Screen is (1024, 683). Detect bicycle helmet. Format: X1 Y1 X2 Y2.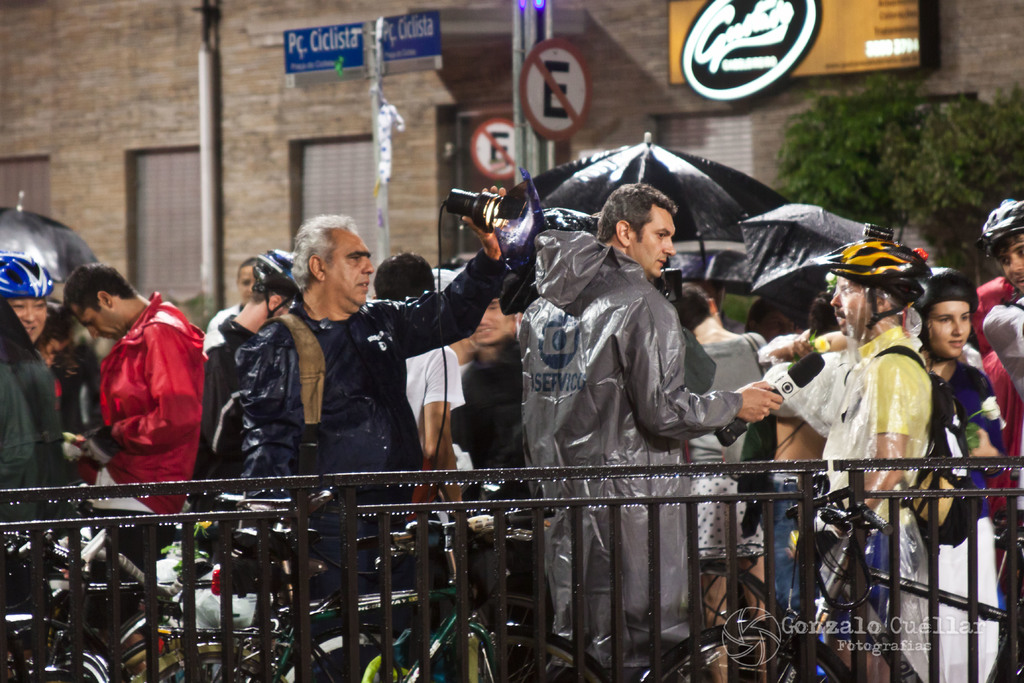
0 250 61 297.
